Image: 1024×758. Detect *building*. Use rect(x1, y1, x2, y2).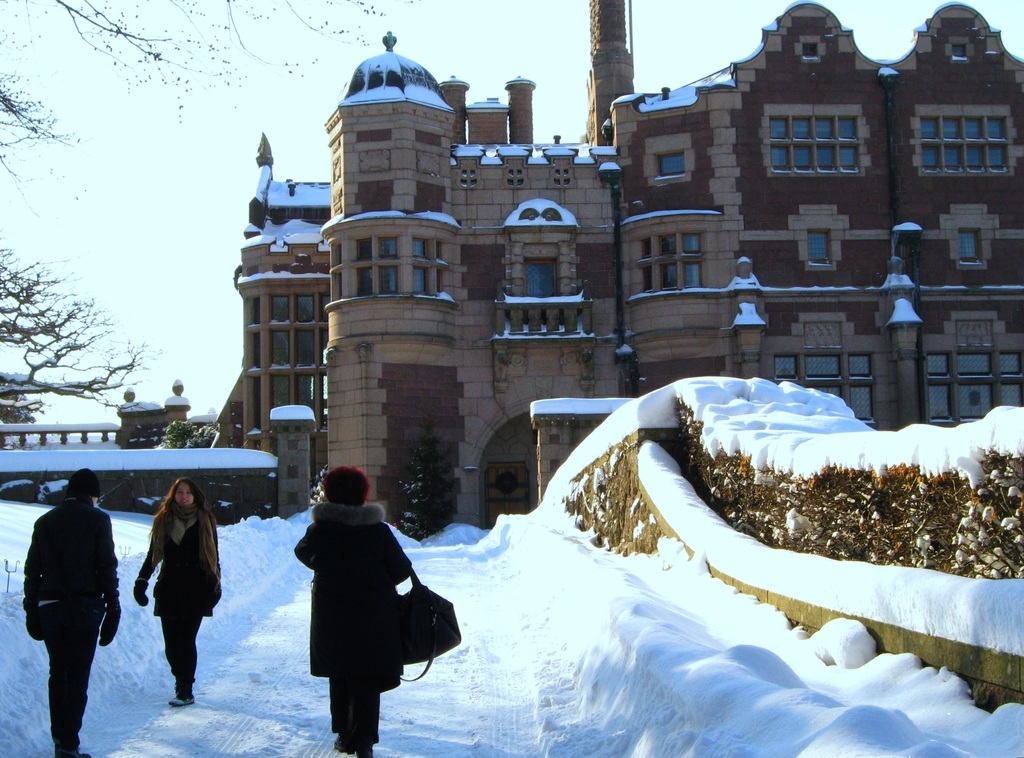
rect(0, 0, 1023, 544).
